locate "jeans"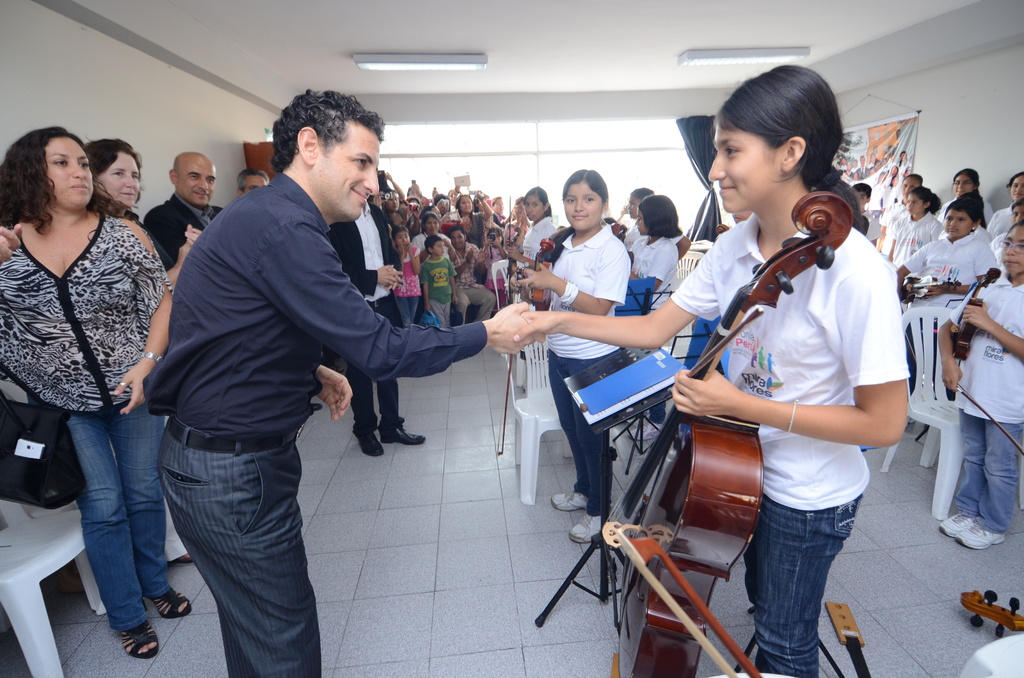
crop(453, 280, 500, 320)
